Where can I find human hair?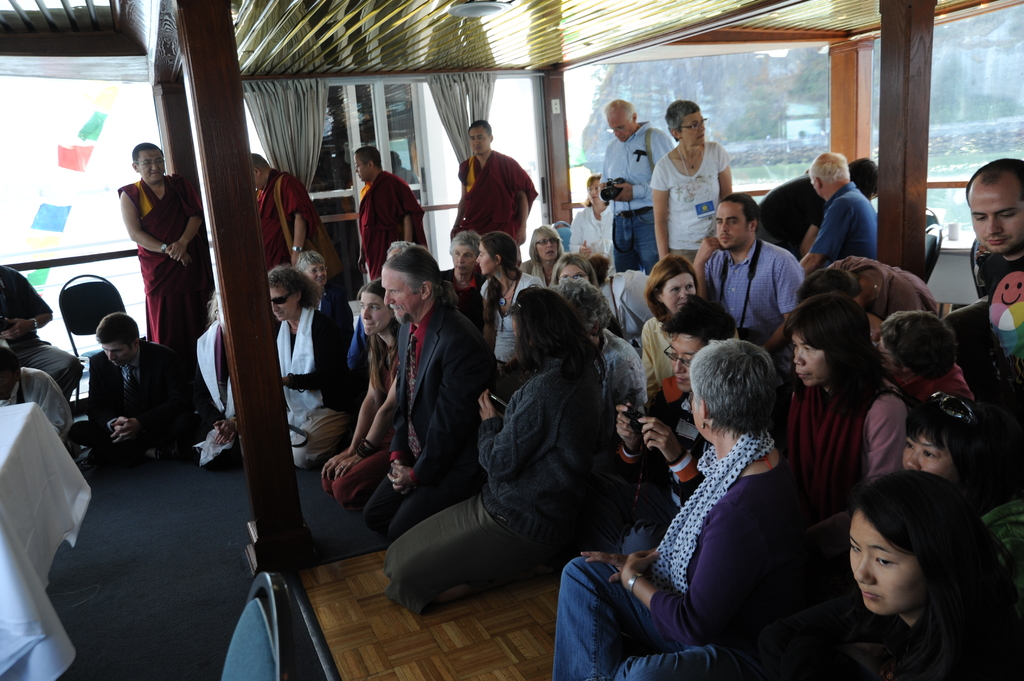
You can find it at <region>478, 229, 524, 346</region>.
